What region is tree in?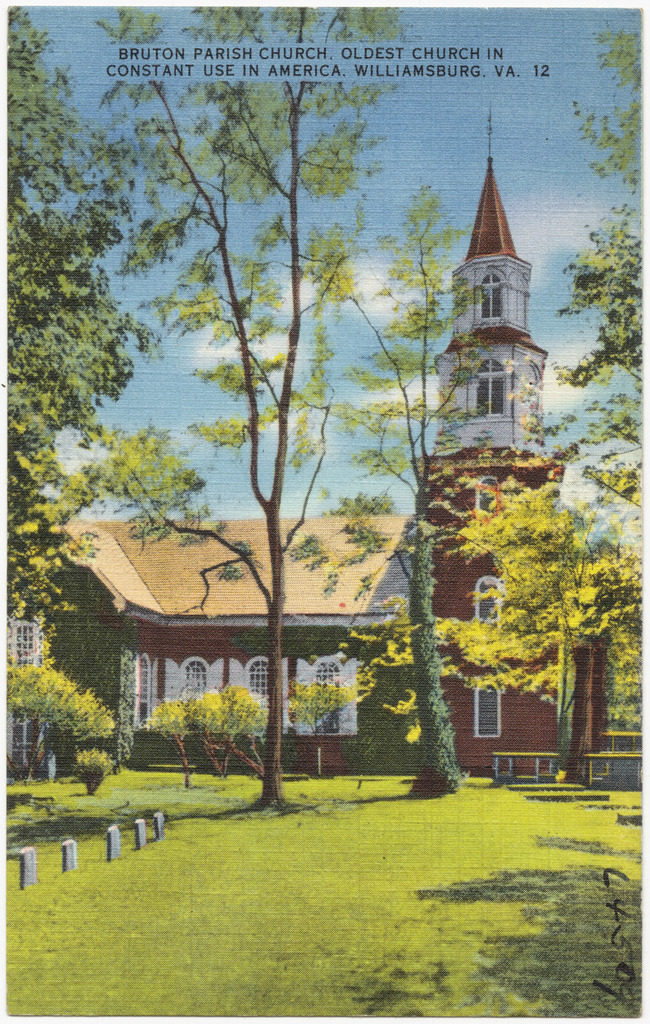
locate(96, 3, 399, 821).
